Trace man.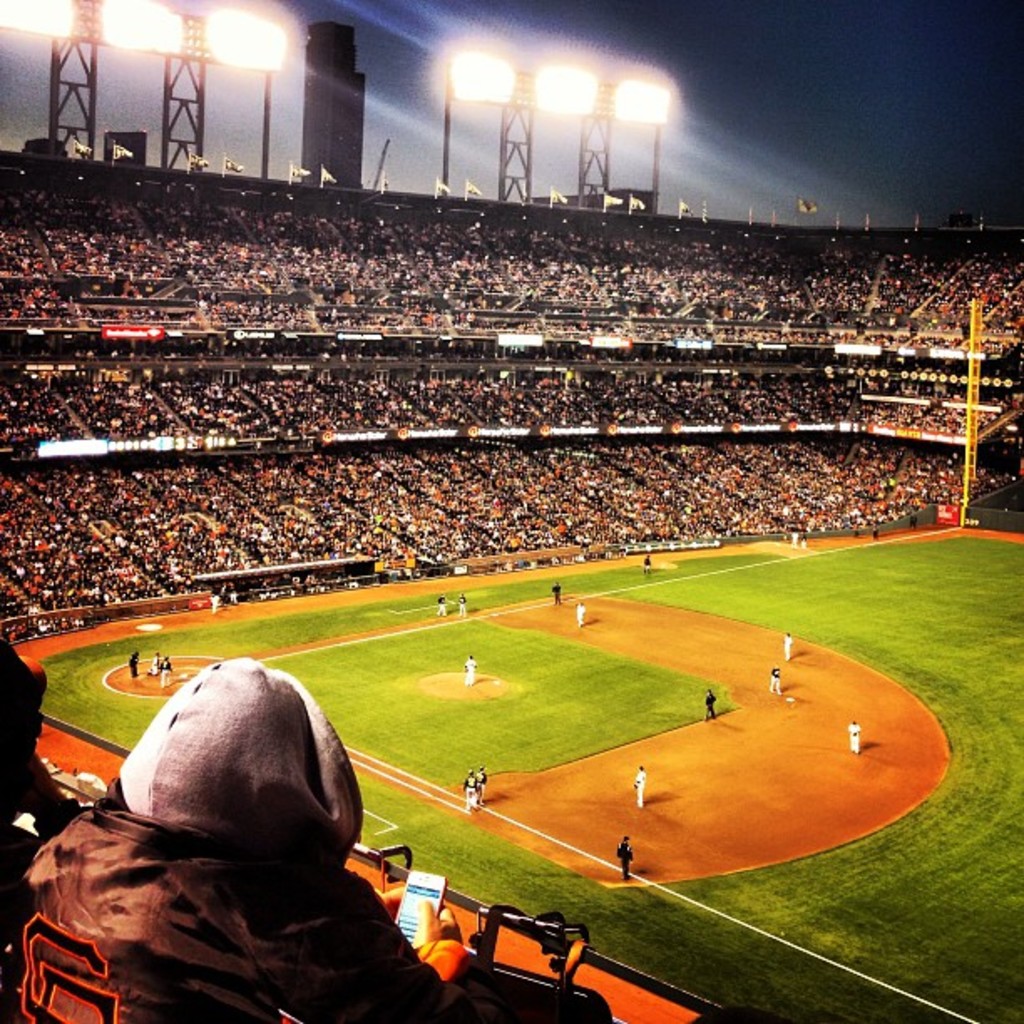
Traced to left=643, top=554, right=648, bottom=577.
